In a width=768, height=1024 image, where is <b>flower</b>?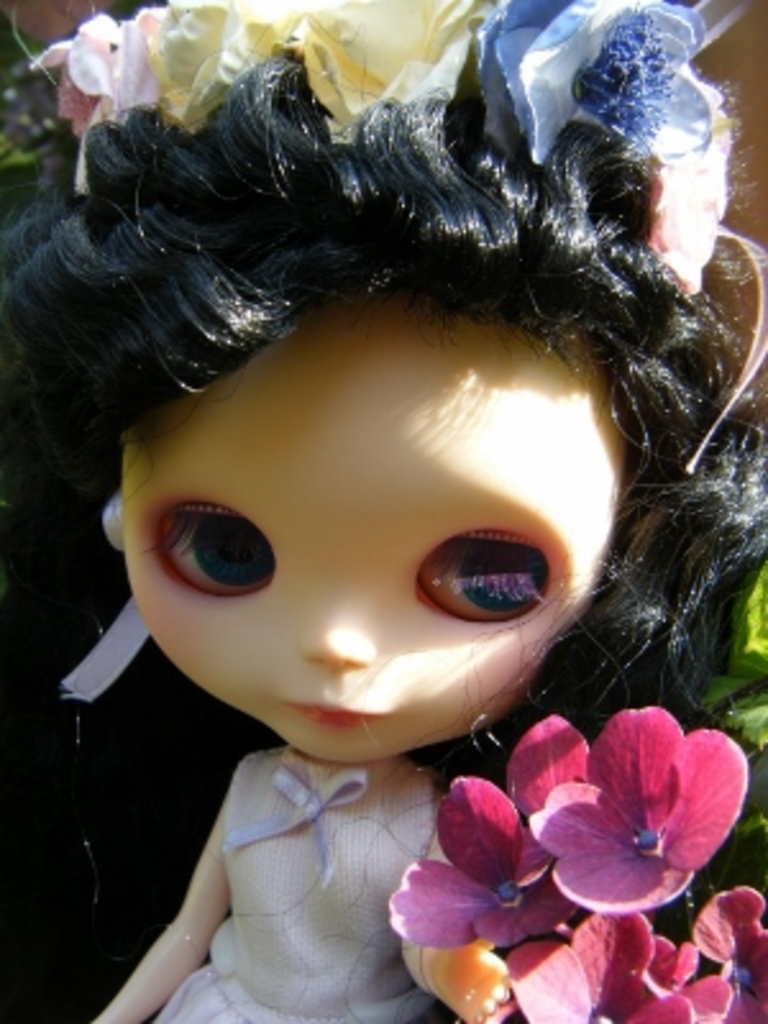
{"x1": 520, "y1": 707, "x2": 740, "y2": 922}.
